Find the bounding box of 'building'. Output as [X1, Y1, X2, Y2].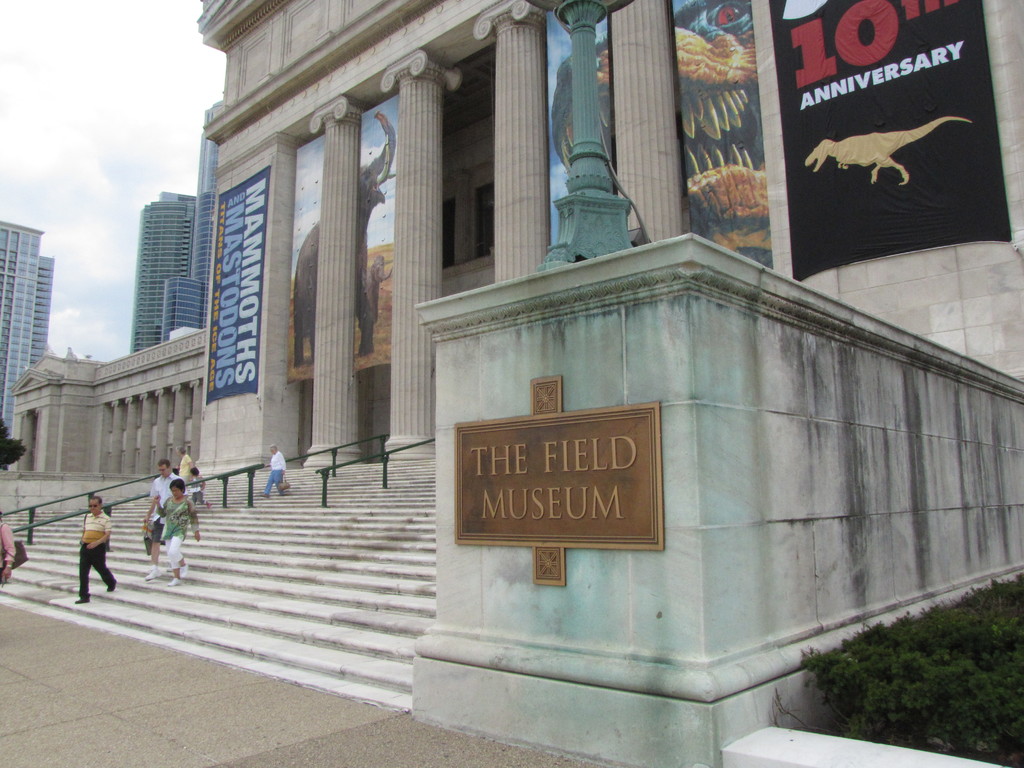
[130, 201, 195, 355].
